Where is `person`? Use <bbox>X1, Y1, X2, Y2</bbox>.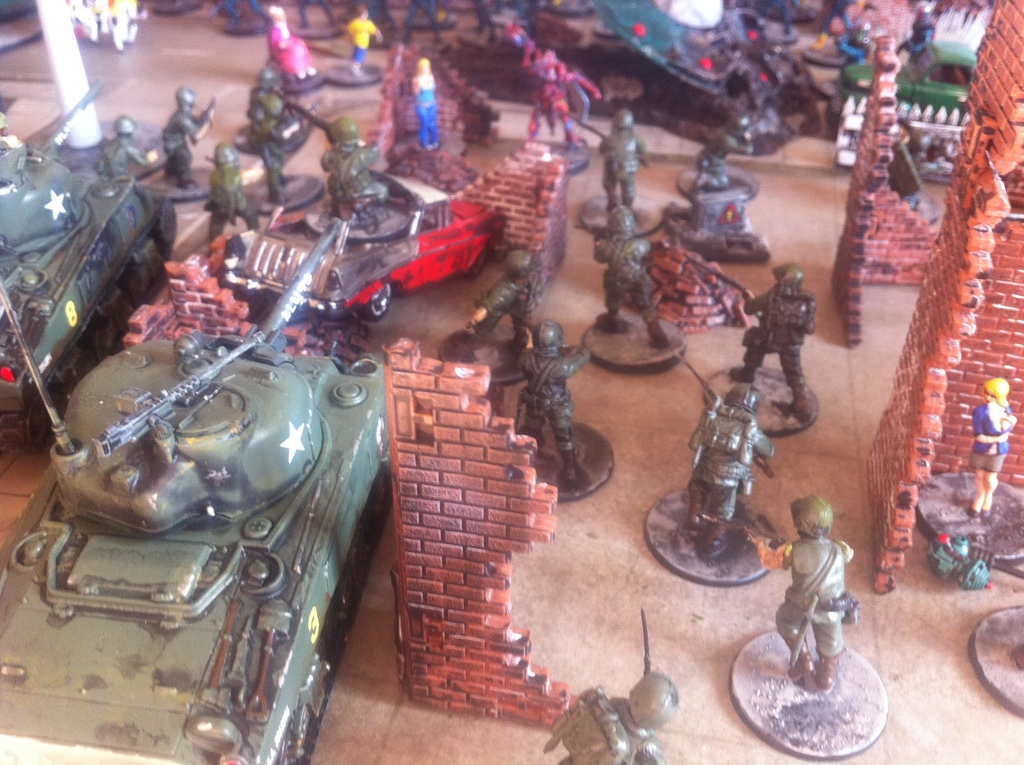
<bbox>516, 319, 593, 489</bbox>.
